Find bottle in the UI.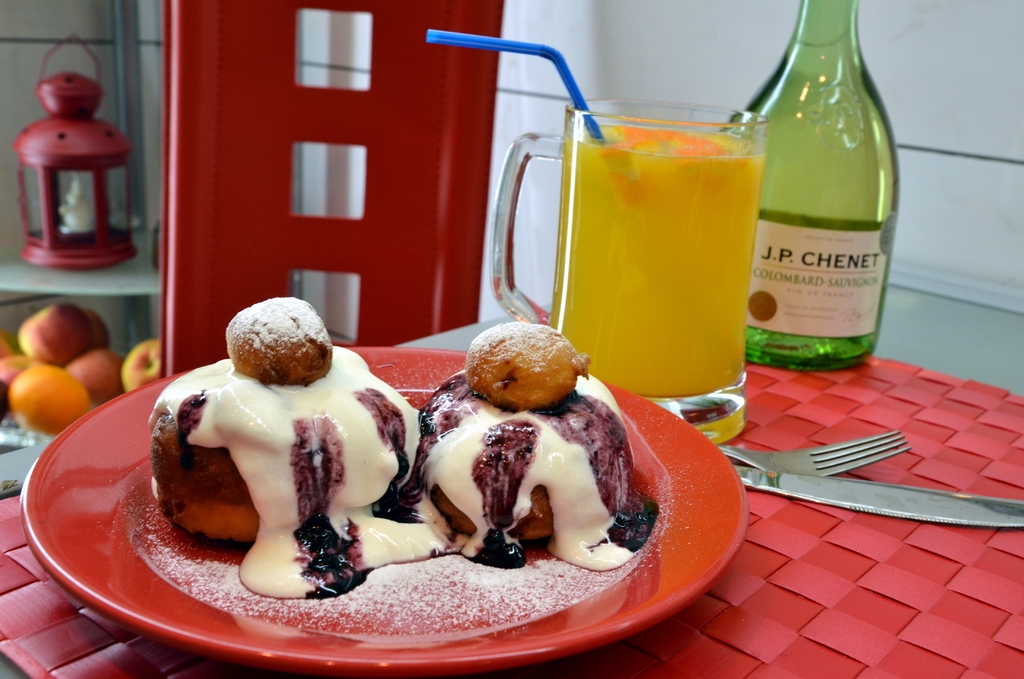
UI element at locate(759, 0, 897, 378).
